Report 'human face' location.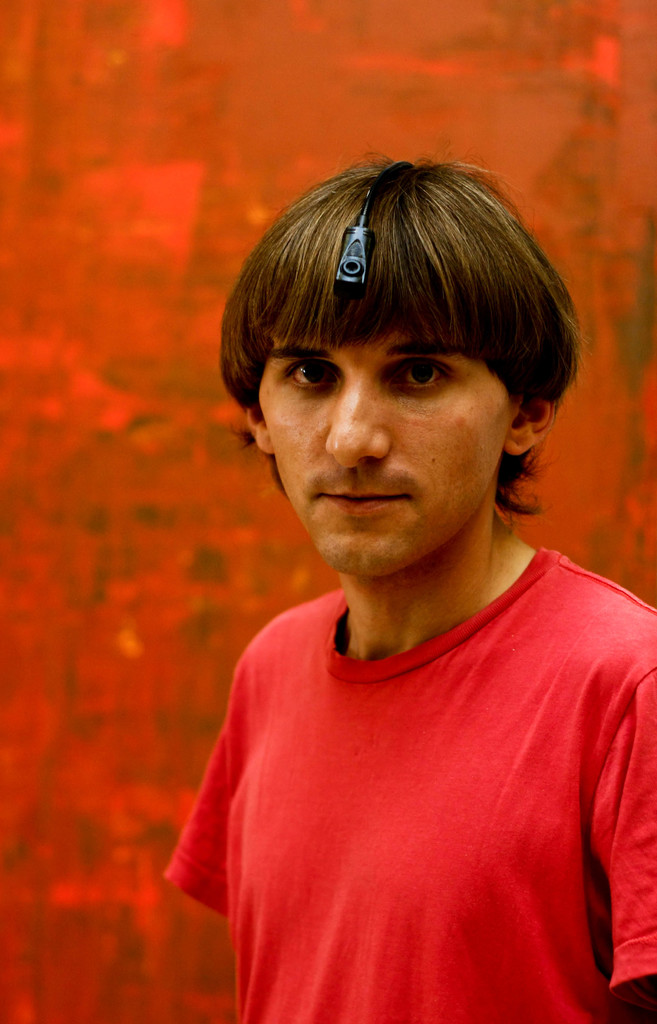
Report: pyautogui.locateOnScreen(259, 324, 510, 581).
